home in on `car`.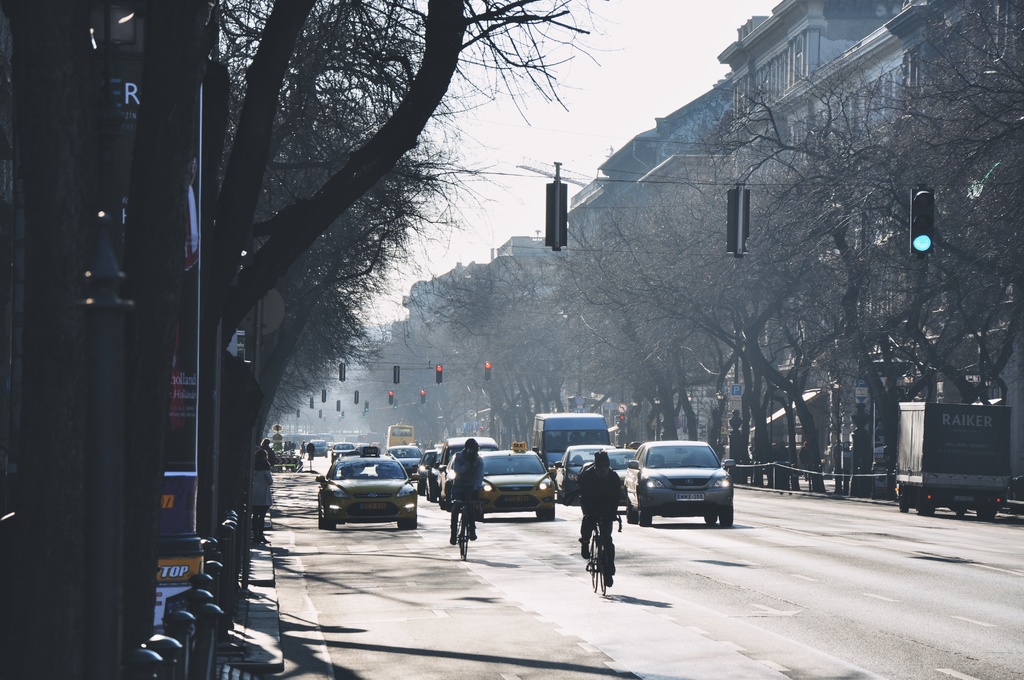
Homed in at pyautogui.locateOnScreen(353, 441, 381, 448).
